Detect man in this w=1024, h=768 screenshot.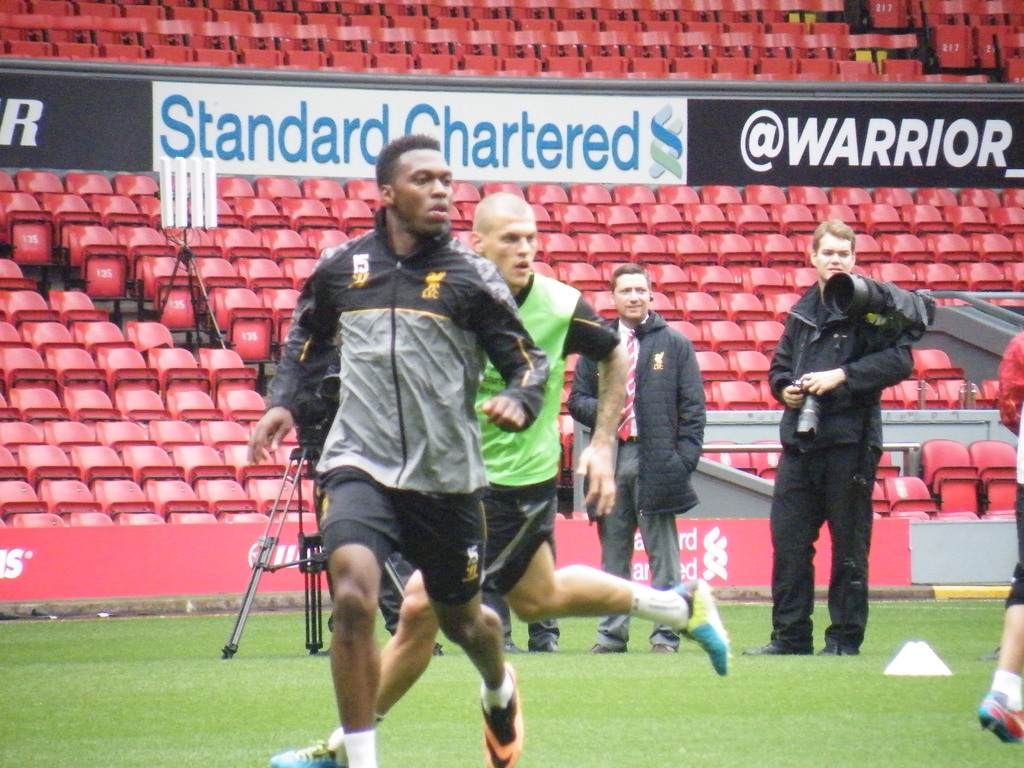
Detection: crop(568, 264, 705, 653).
